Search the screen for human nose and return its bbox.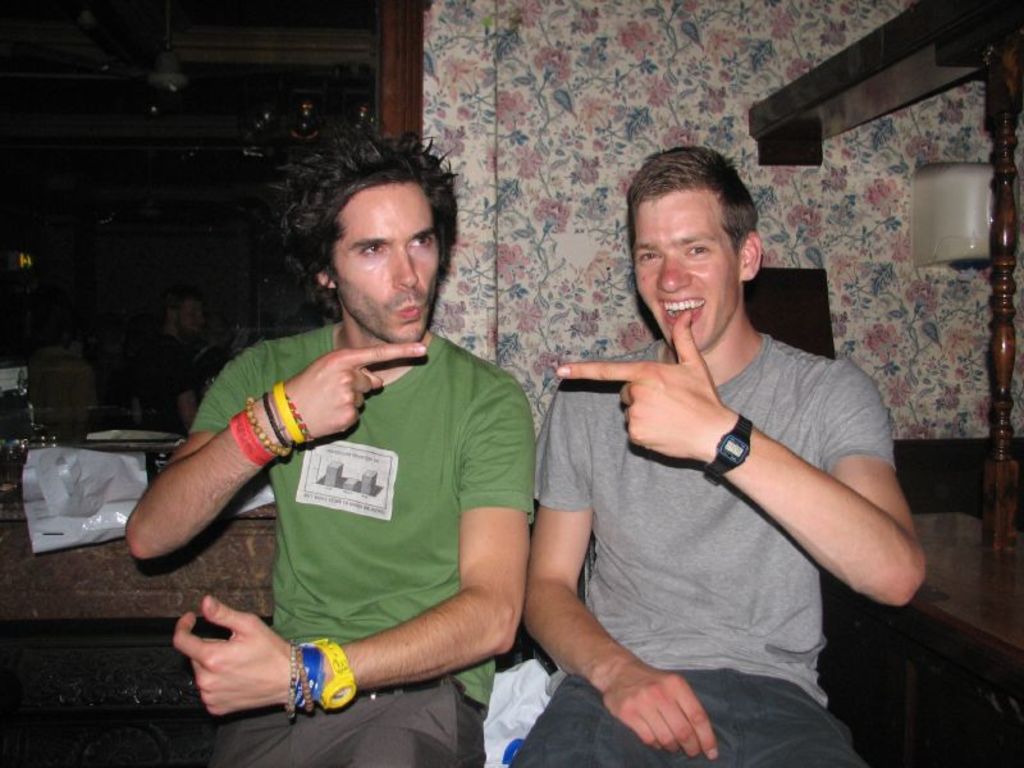
Found: l=393, t=246, r=419, b=285.
